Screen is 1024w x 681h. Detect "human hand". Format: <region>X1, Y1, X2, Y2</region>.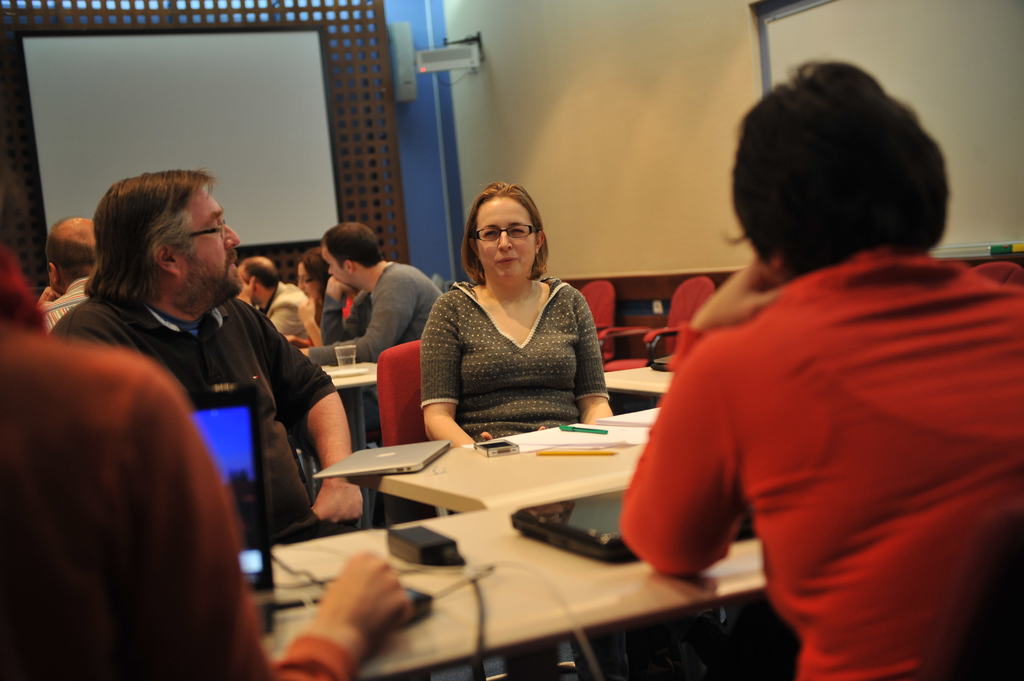
<region>308, 477, 365, 523</region>.
